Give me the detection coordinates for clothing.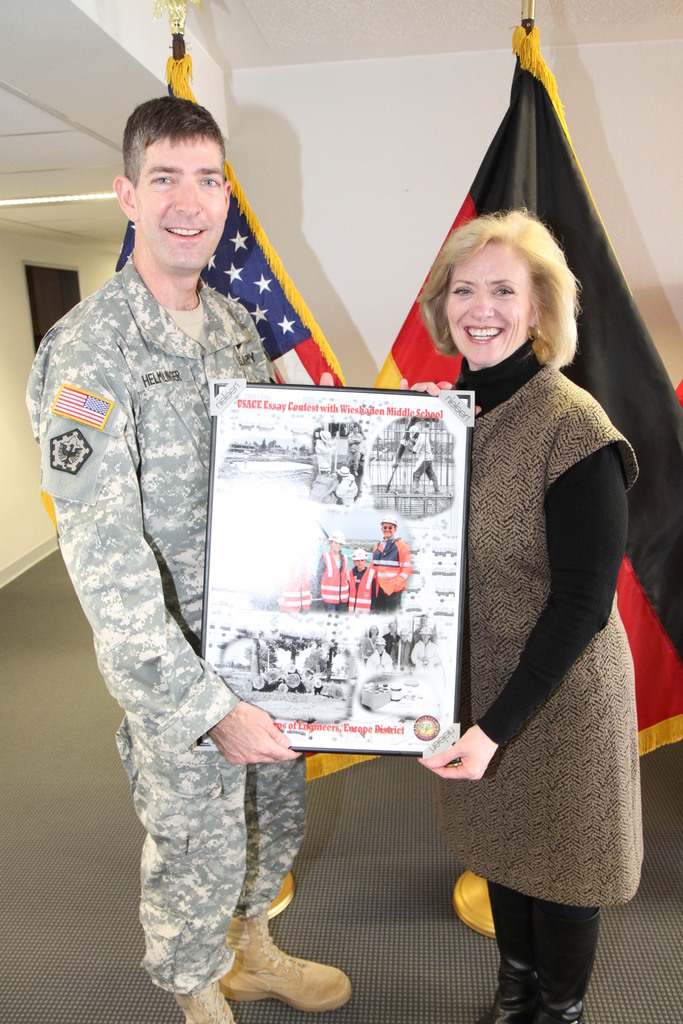
[372,532,415,617].
